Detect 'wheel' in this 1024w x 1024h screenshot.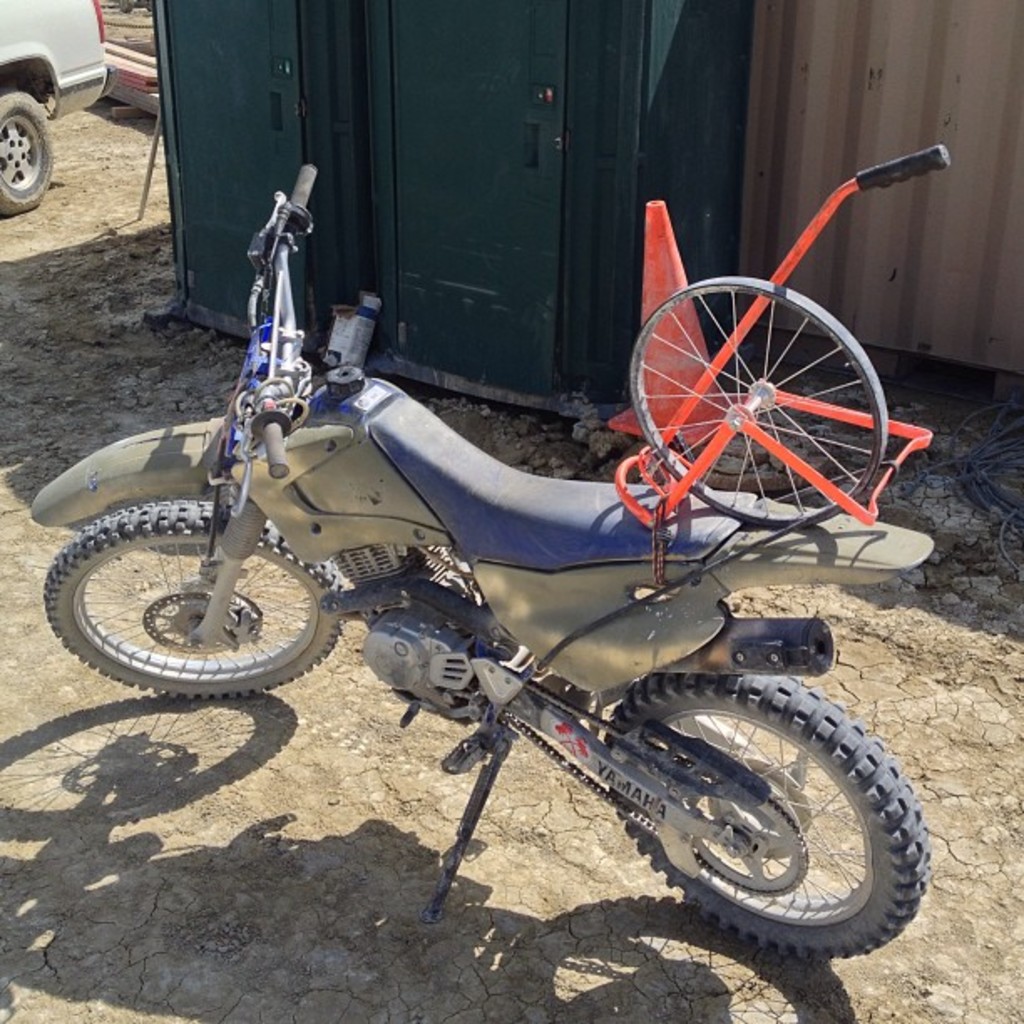
Detection: (42, 497, 353, 704).
